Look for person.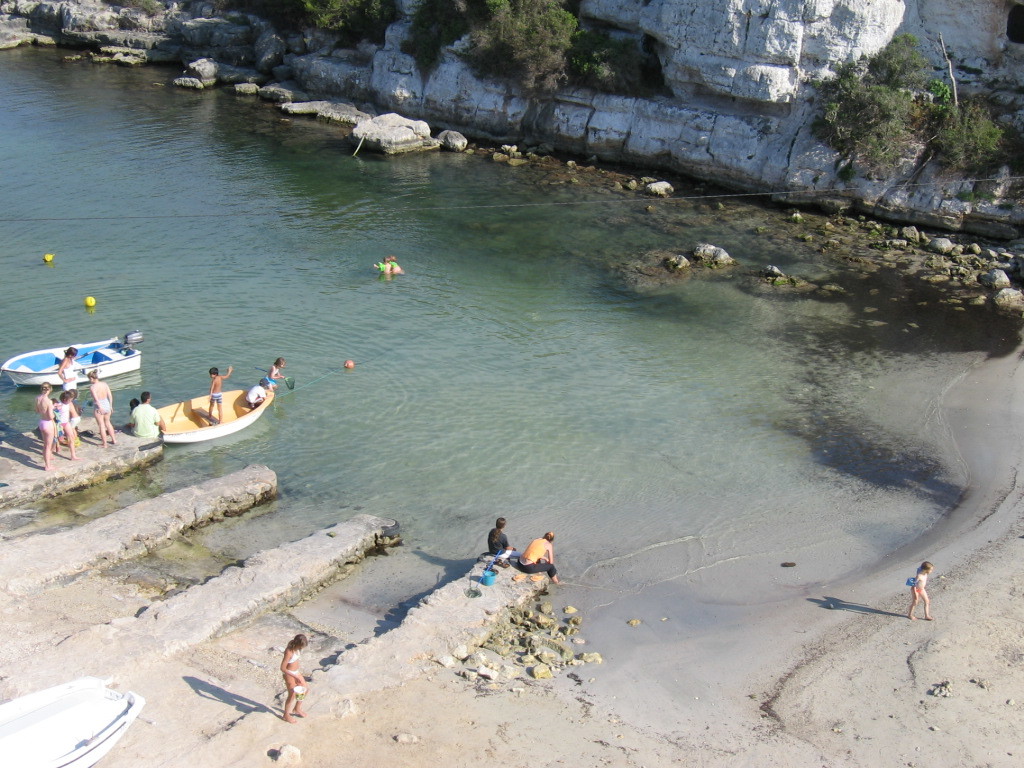
Found: 486 513 513 566.
